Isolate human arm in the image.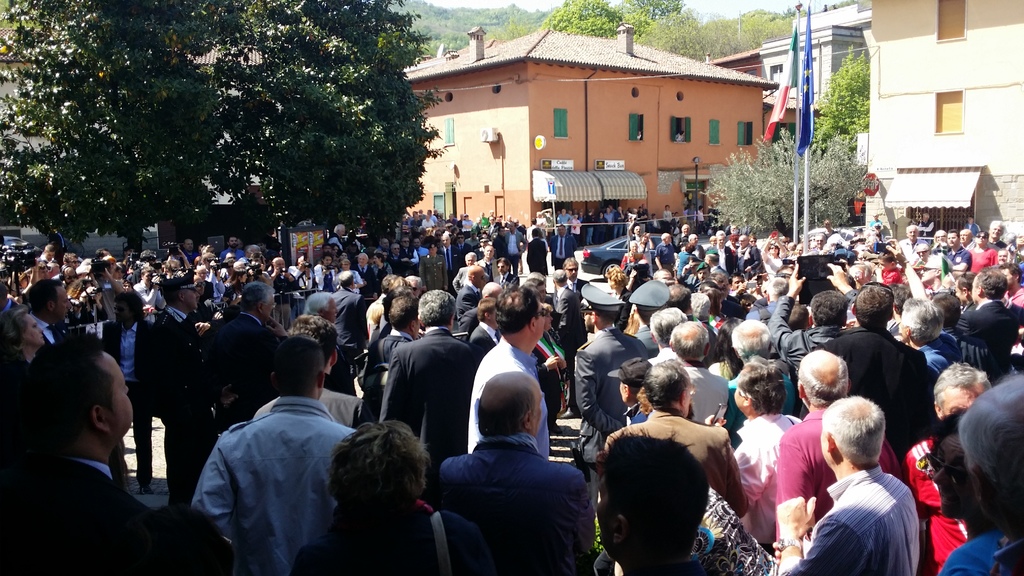
Isolated region: <bbox>210, 260, 216, 284</bbox>.
